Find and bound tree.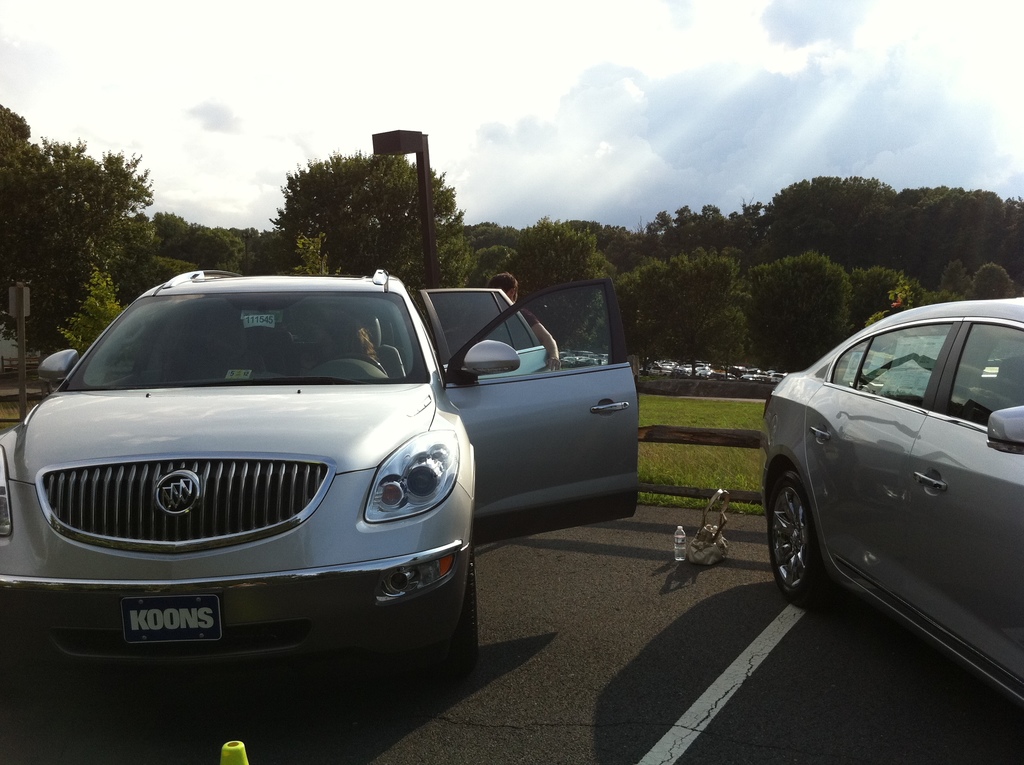
Bound: <bbox>271, 140, 504, 293</bbox>.
